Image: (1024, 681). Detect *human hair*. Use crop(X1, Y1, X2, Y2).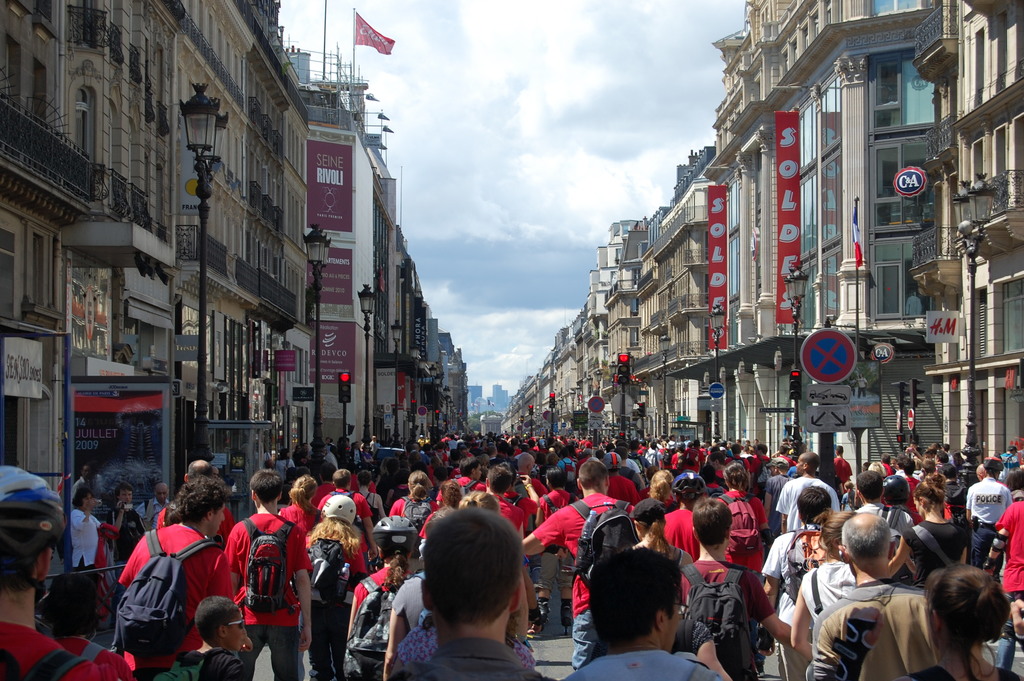
crop(573, 456, 616, 491).
